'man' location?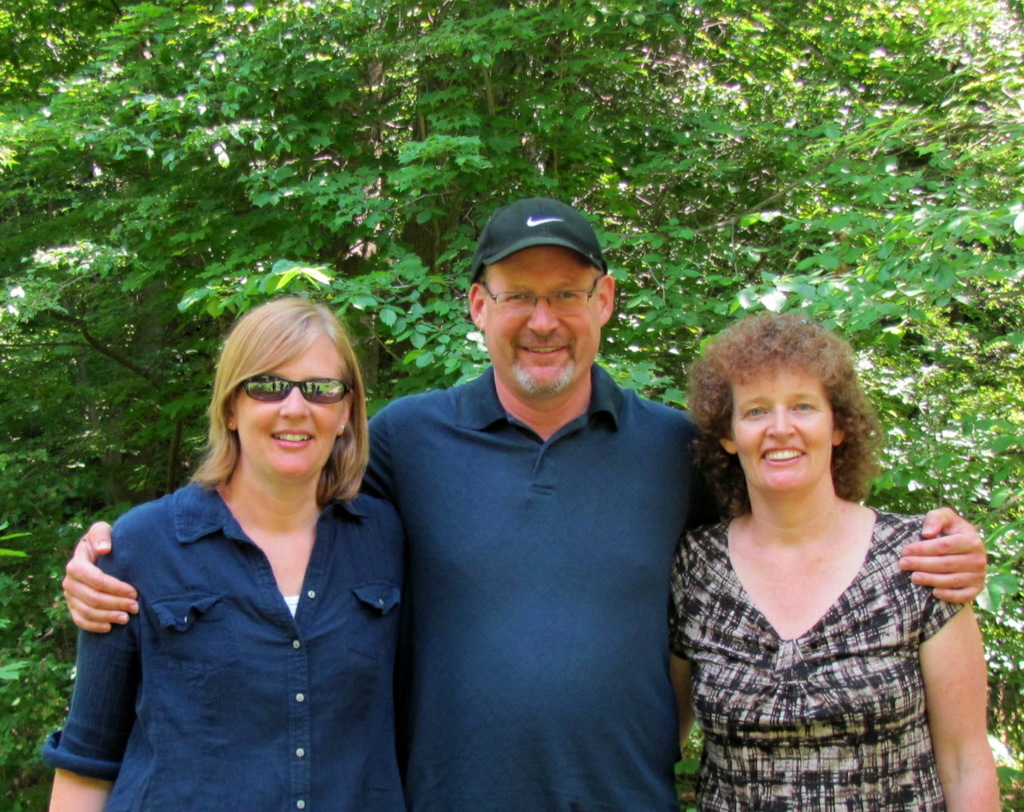
Rect(58, 199, 987, 811)
